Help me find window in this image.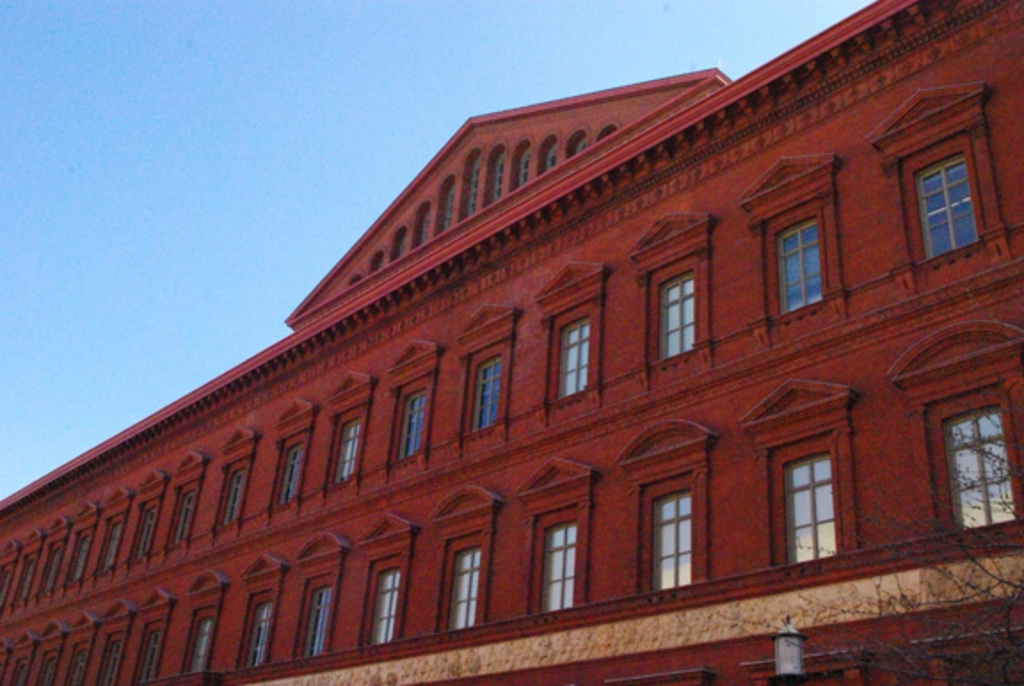
Found it: (x1=786, y1=453, x2=828, y2=563).
